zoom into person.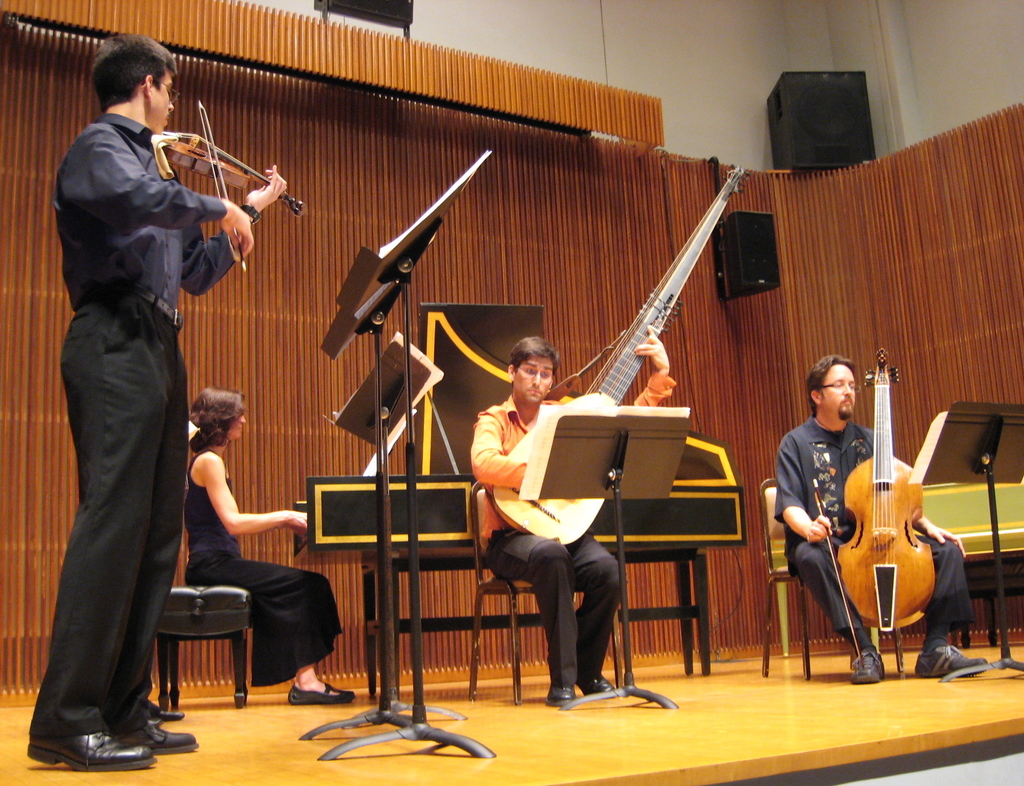
Zoom target: bbox(773, 350, 986, 680).
